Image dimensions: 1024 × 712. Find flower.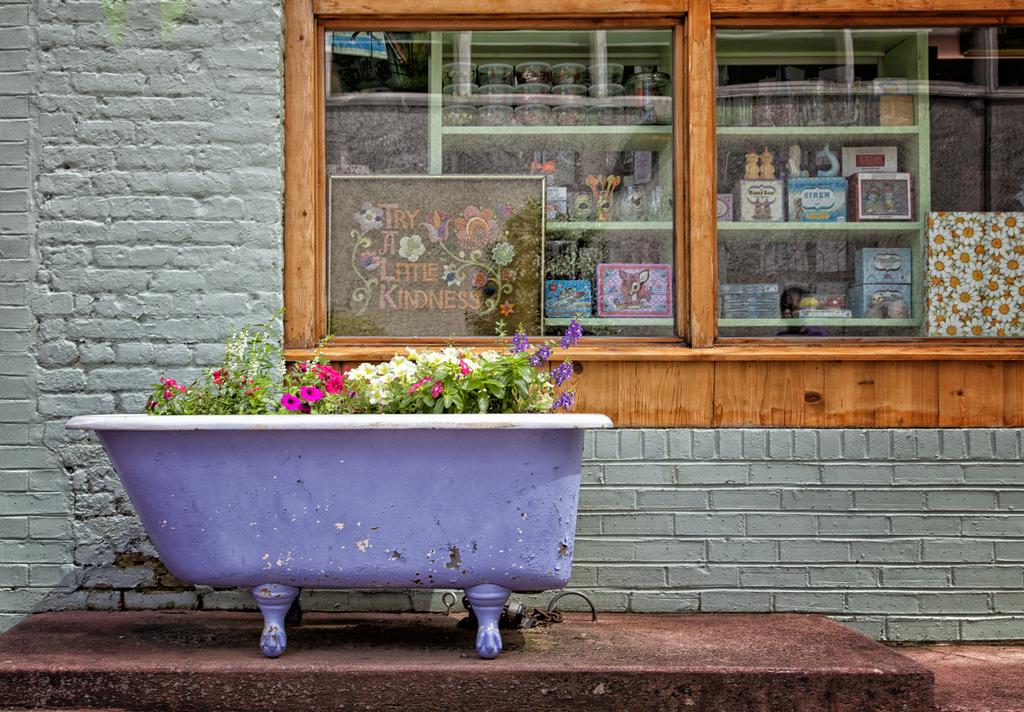
<bbox>299, 385, 326, 401</bbox>.
